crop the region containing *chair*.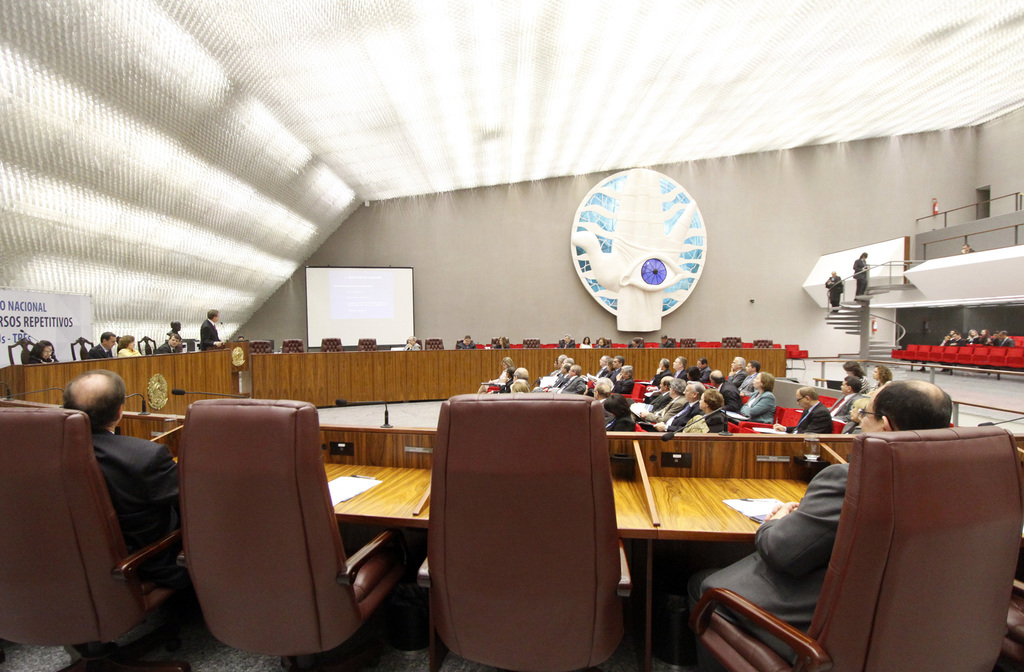
Crop region: [724, 423, 755, 438].
